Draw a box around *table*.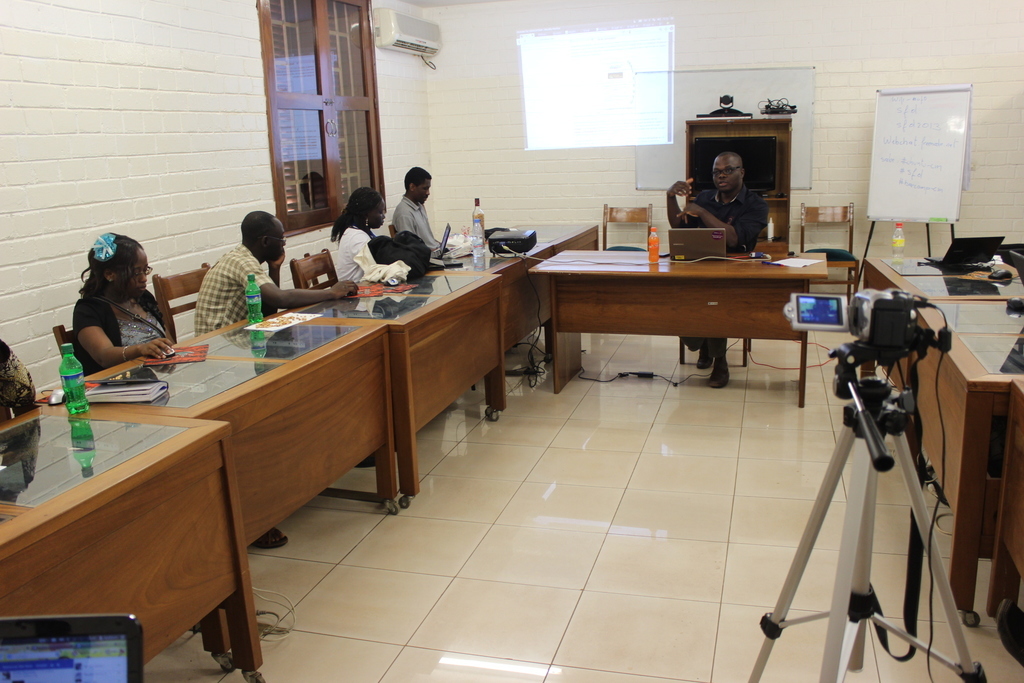
bbox=(0, 297, 417, 682).
